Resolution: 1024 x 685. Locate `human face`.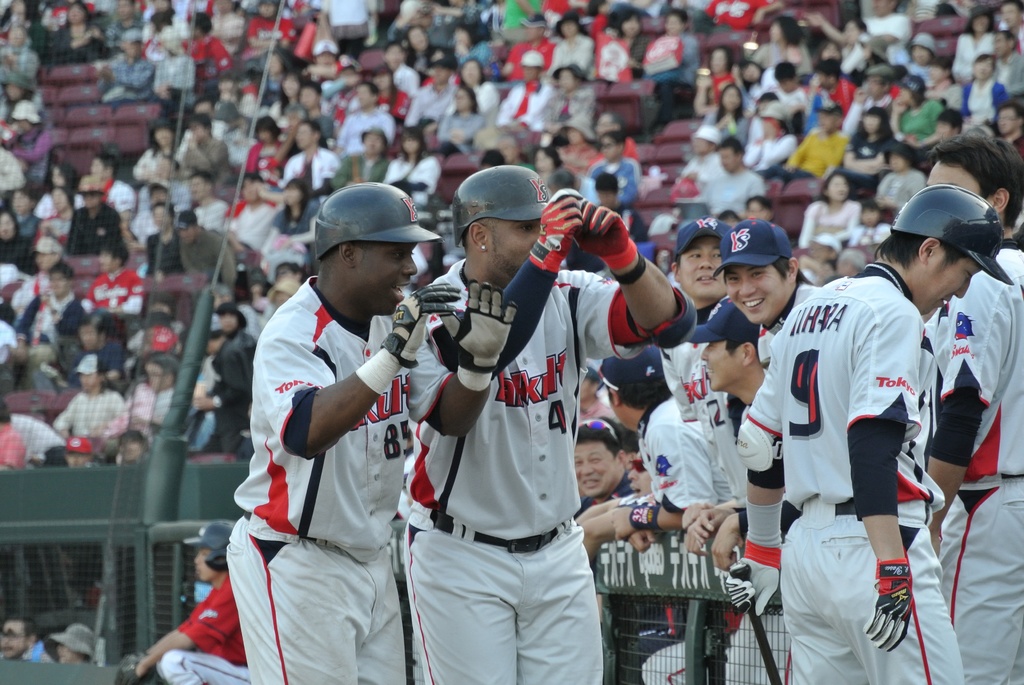
<bbox>995, 106, 1021, 136</bbox>.
